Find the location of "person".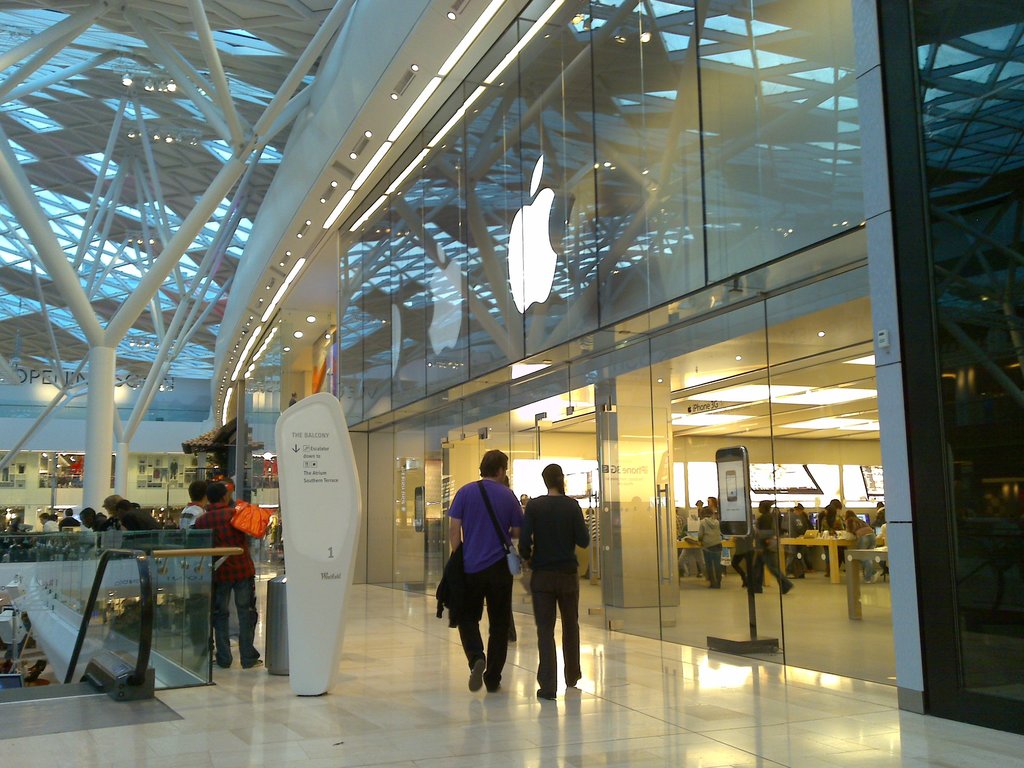
Location: crop(872, 499, 890, 529).
